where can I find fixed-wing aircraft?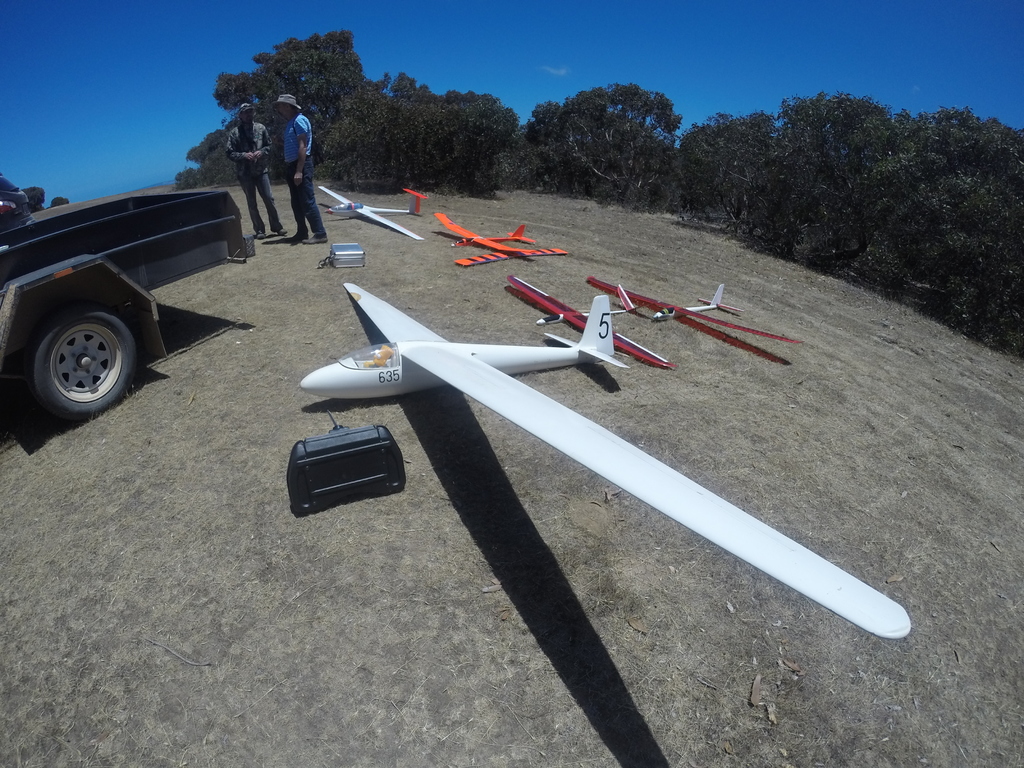
You can find it at [511, 274, 670, 369].
